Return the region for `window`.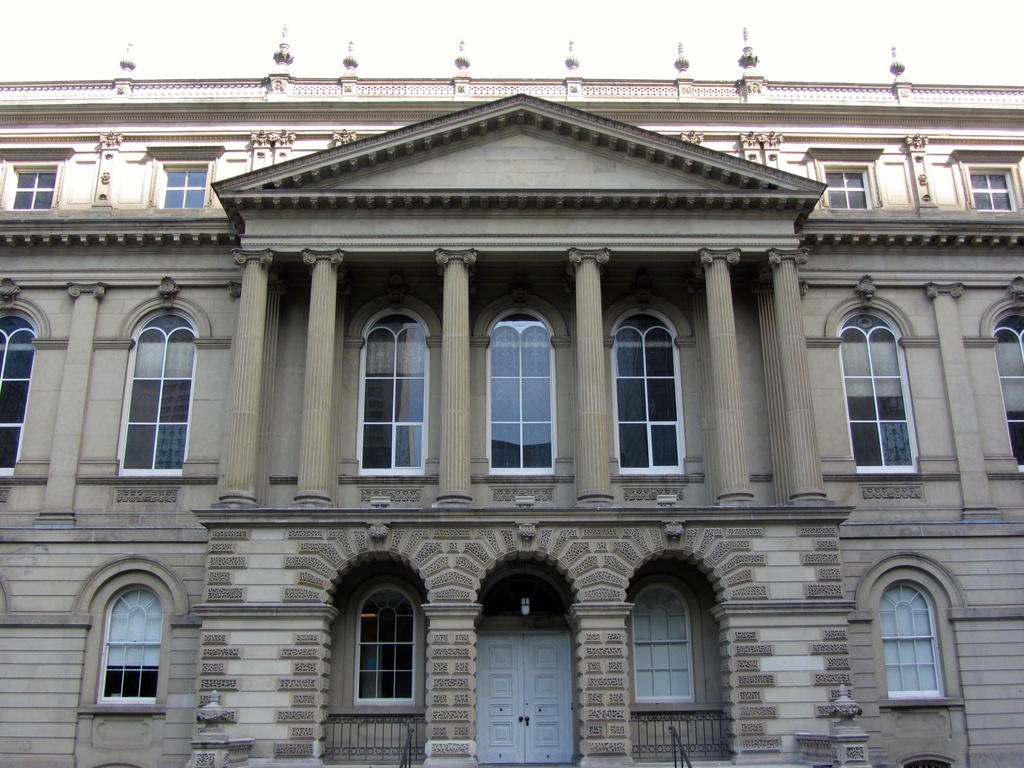
x1=0, y1=308, x2=42, y2=471.
